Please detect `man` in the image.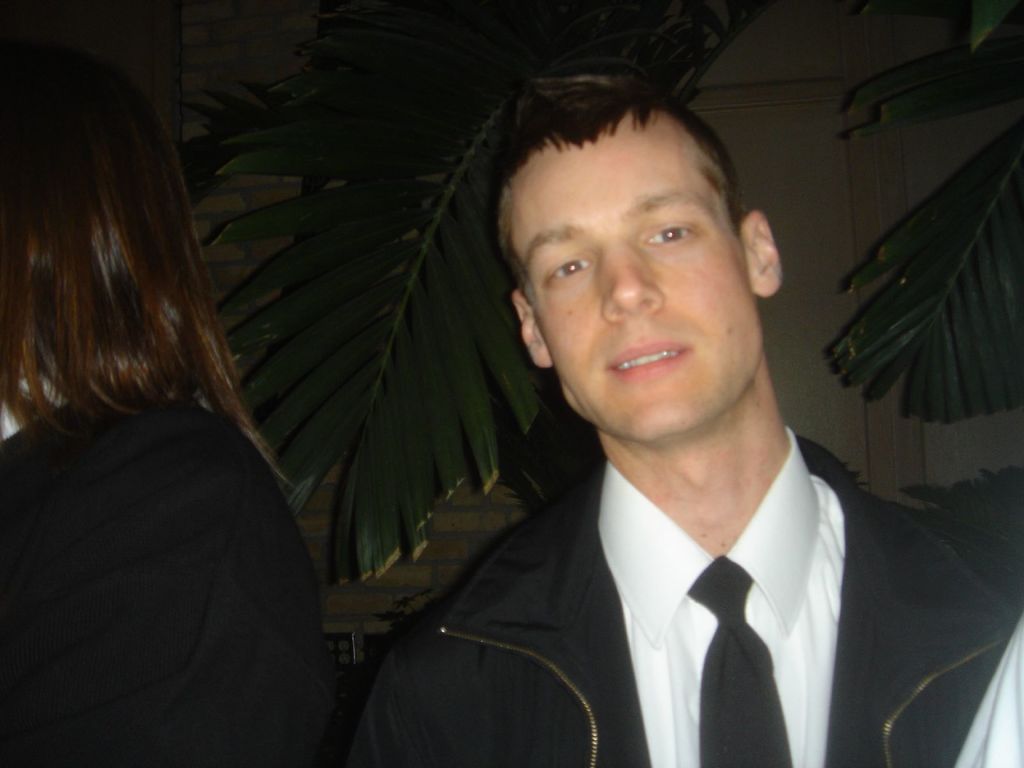
{"x1": 287, "y1": 80, "x2": 965, "y2": 760}.
